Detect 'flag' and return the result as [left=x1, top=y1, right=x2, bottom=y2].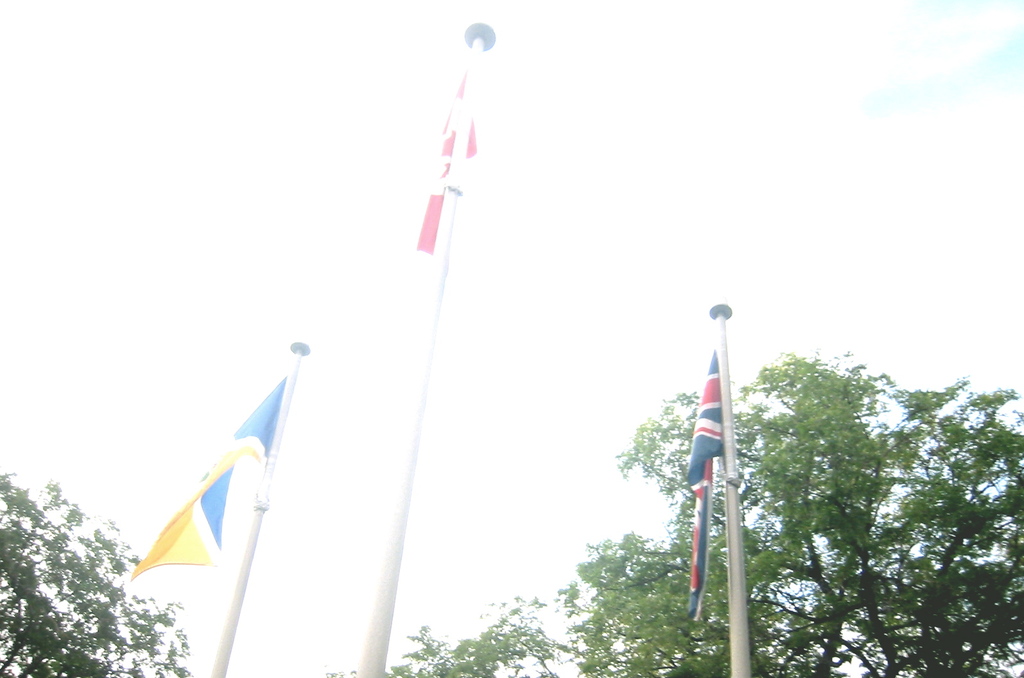
[left=130, top=369, right=284, bottom=574].
